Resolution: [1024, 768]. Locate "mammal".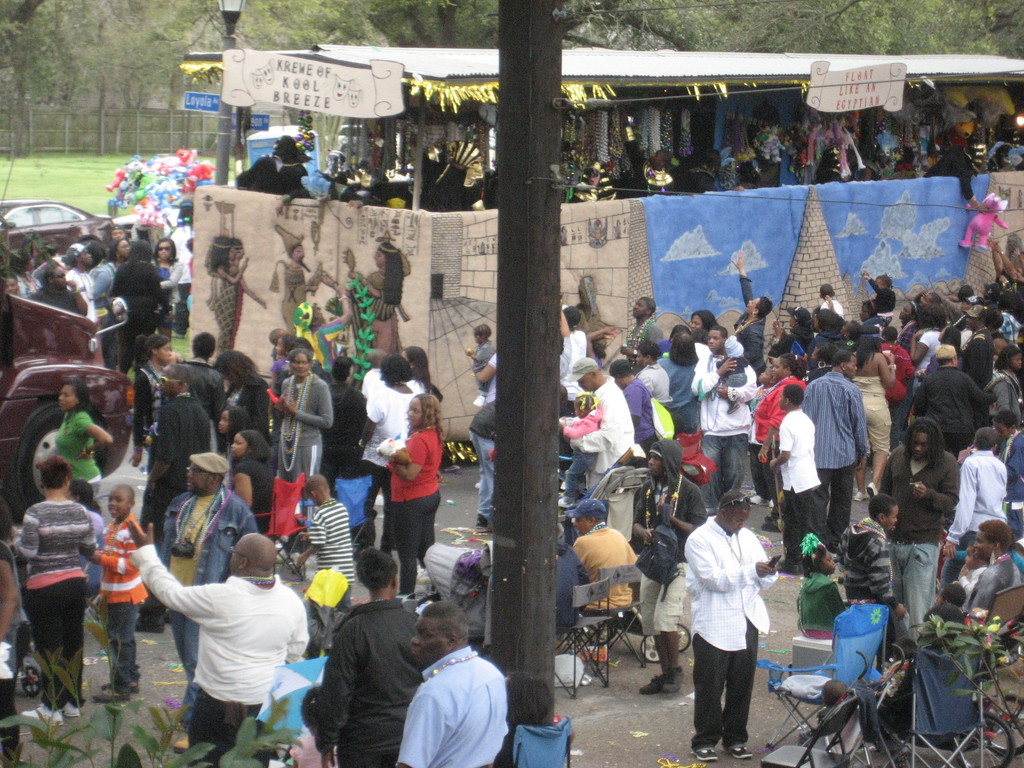
186 335 226 421.
